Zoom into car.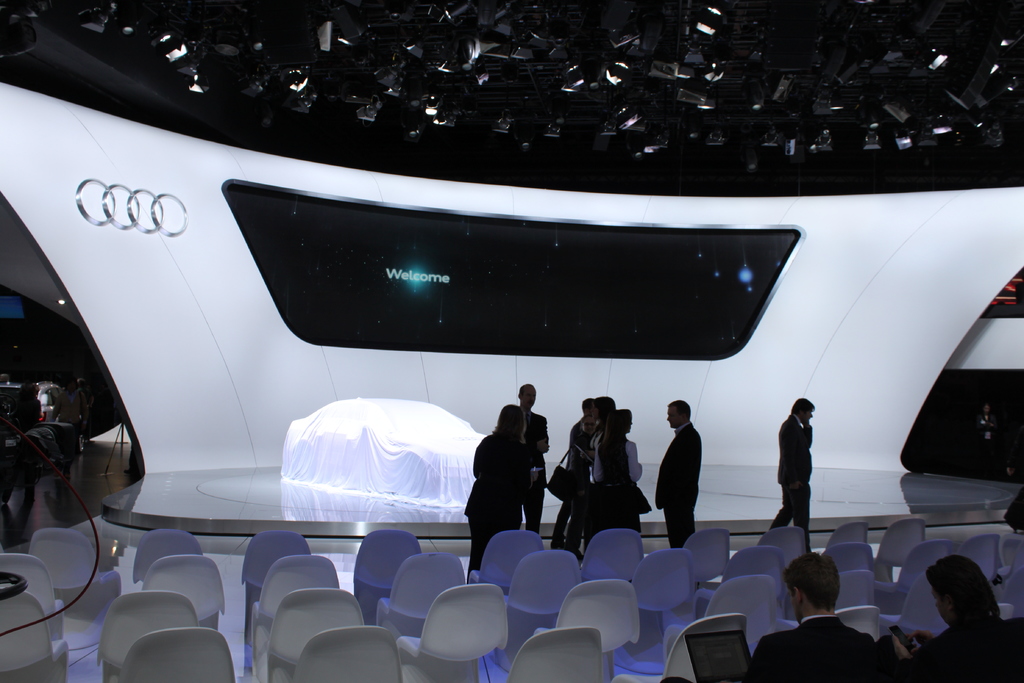
Zoom target: (x1=281, y1=393, x2=484, y2=500).
